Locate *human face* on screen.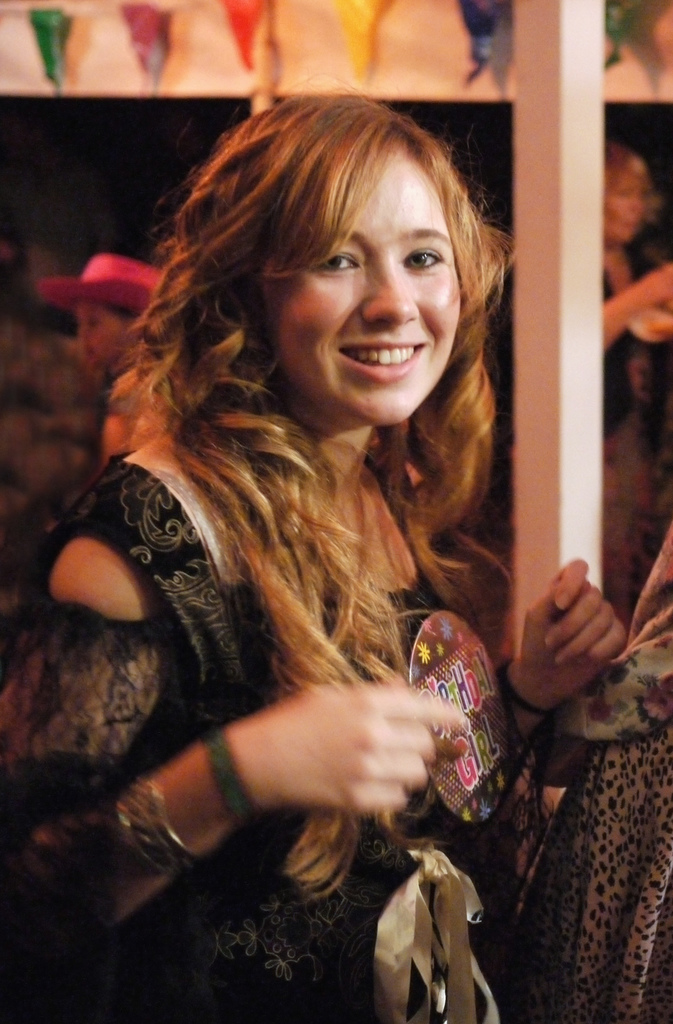
On screen at {"x1": 259, "y1": 159, "x2": 466, "y2": 428}.
